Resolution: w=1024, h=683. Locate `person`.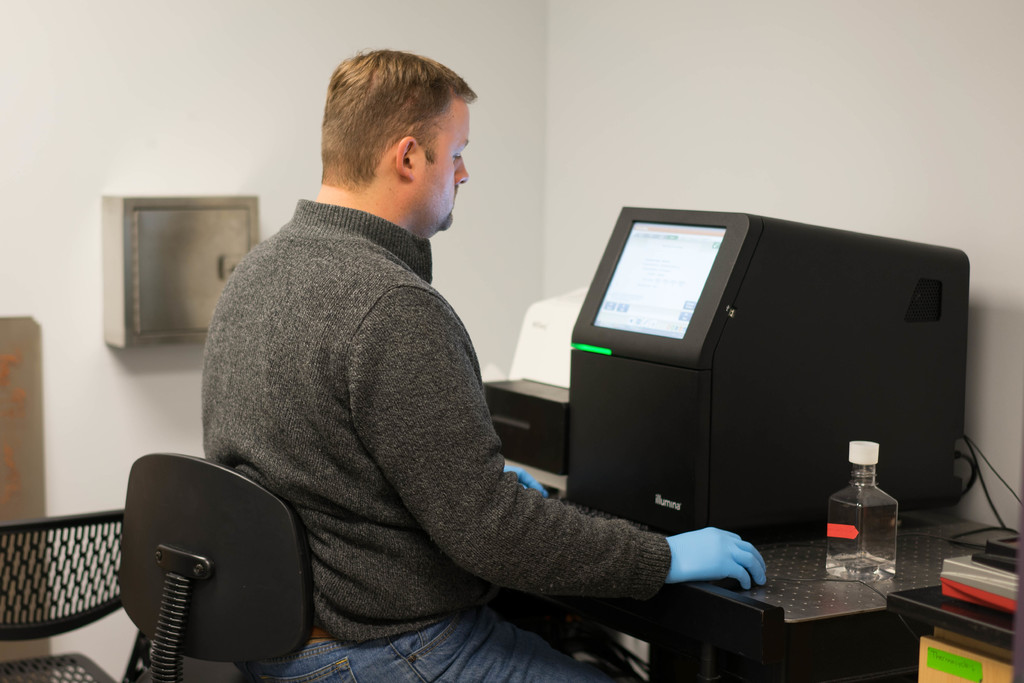
bbox=[230, 128, 737, 648].
